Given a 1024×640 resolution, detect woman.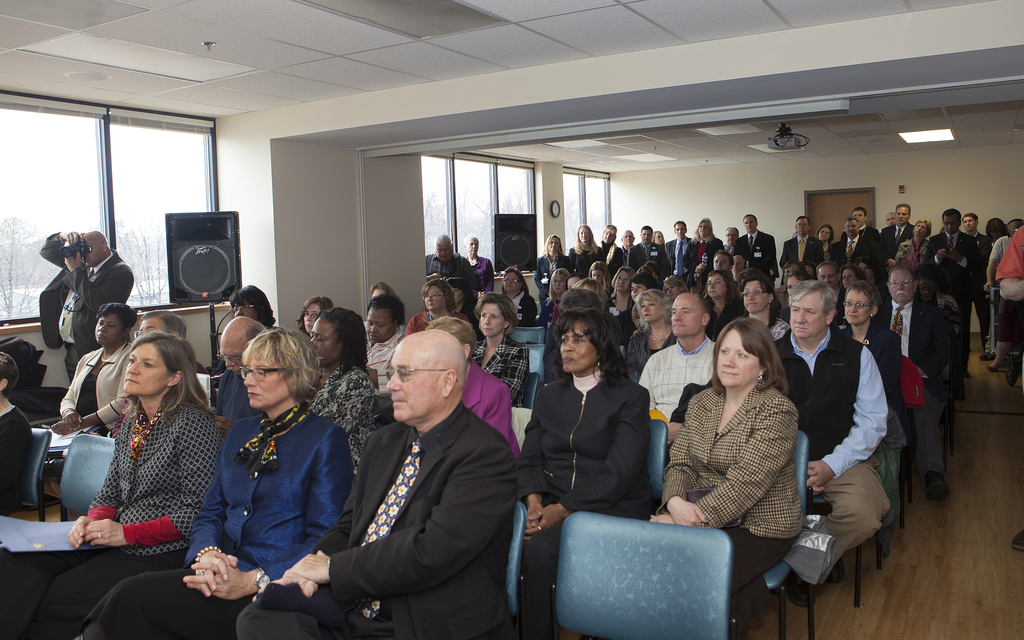
[815,224,832,260].
